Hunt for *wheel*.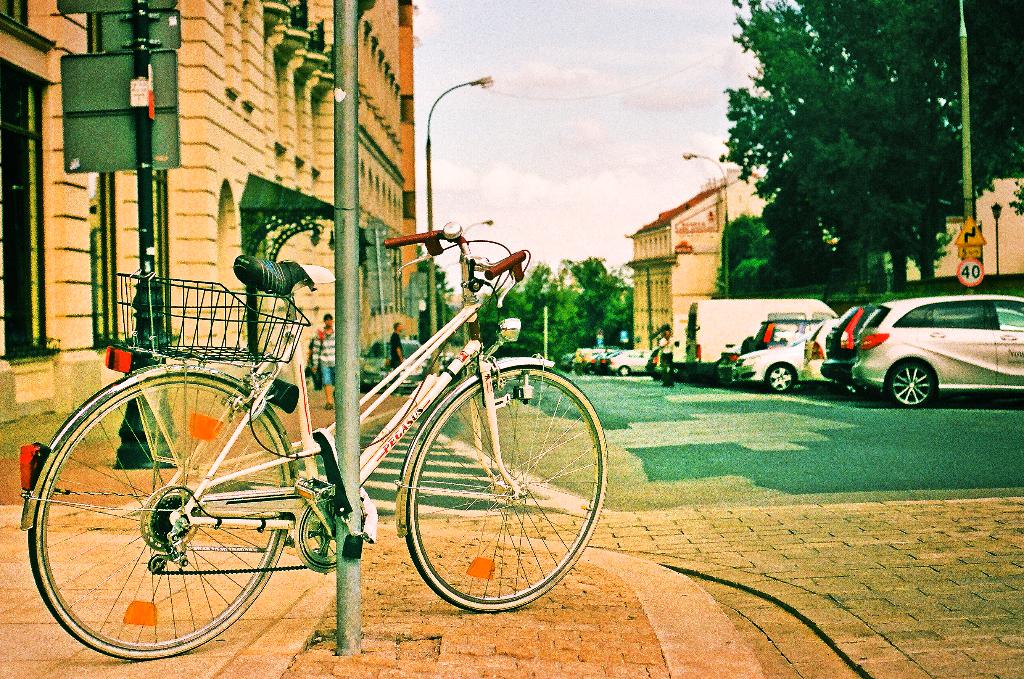
Hunted down at 403,366,605,615.
